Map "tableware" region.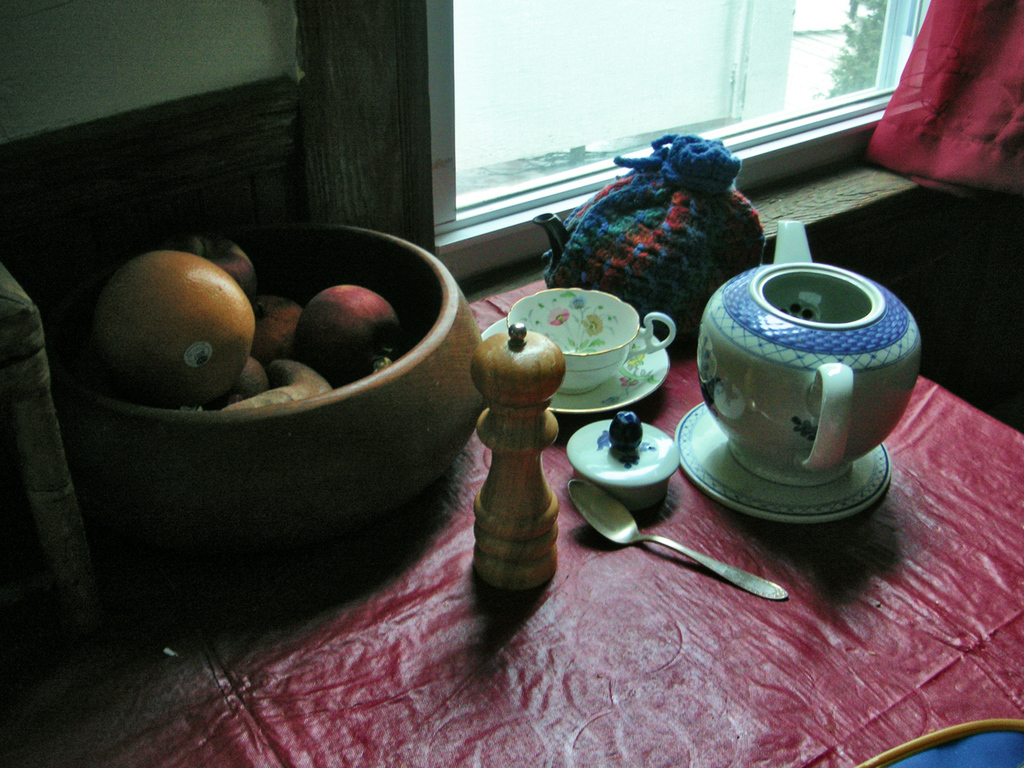
Mapped to <region>475, 322, 558, 595</region>.
